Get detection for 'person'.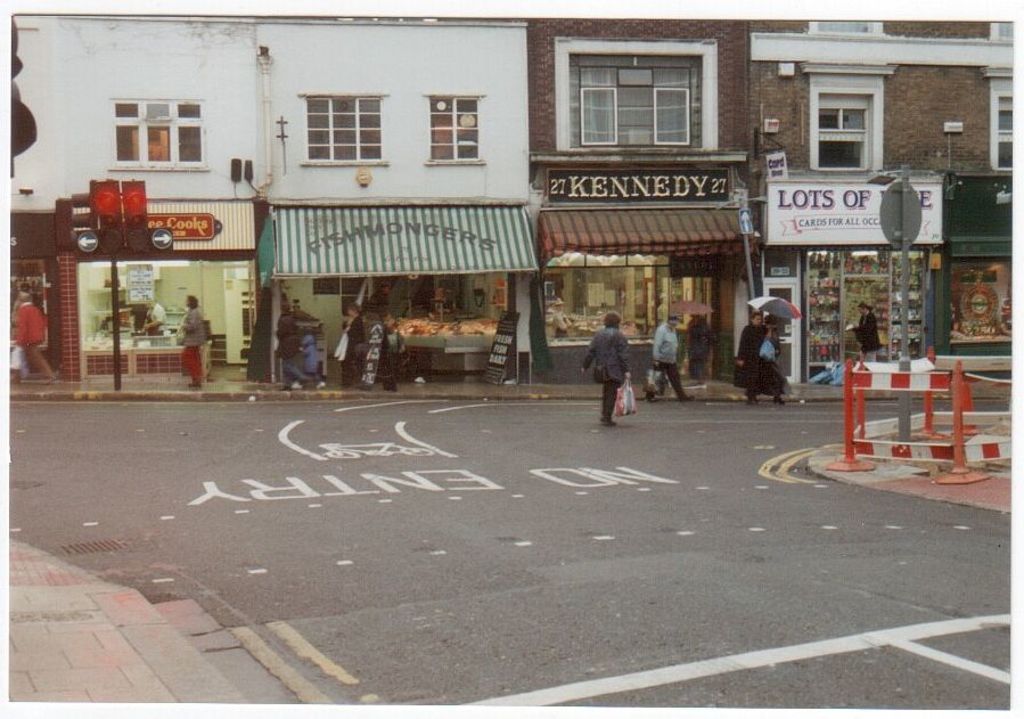
Detection: region(339, 302, 376, 378).
